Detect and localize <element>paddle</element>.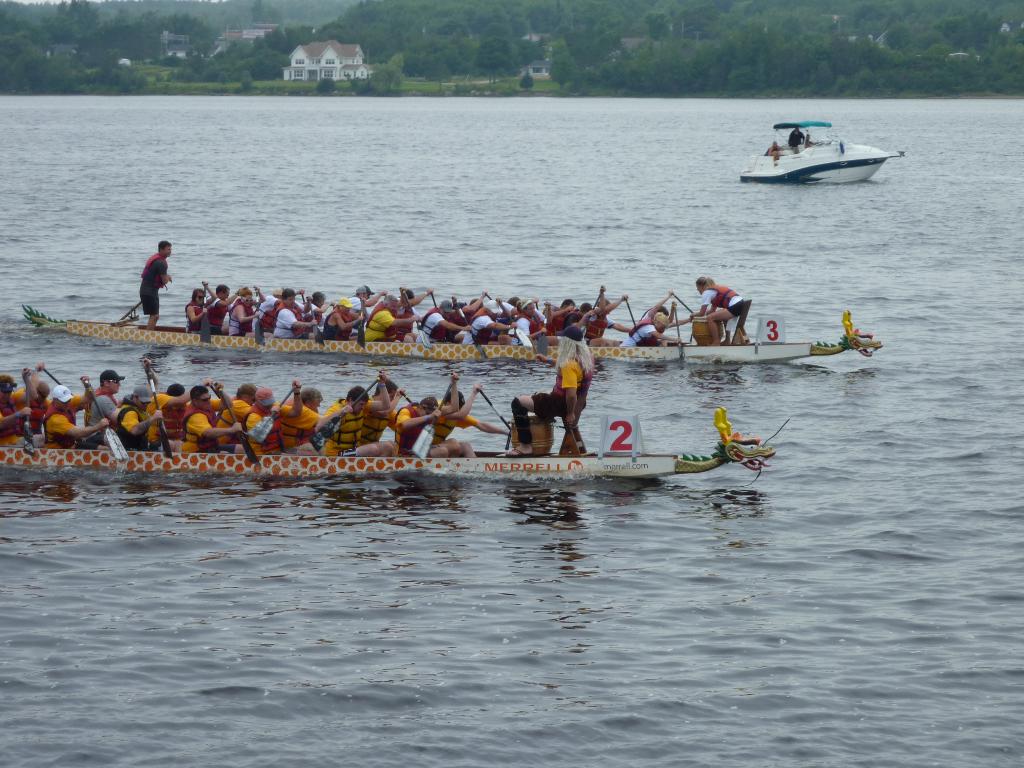
Localized at bbox=[531, 308, 546, 355].
